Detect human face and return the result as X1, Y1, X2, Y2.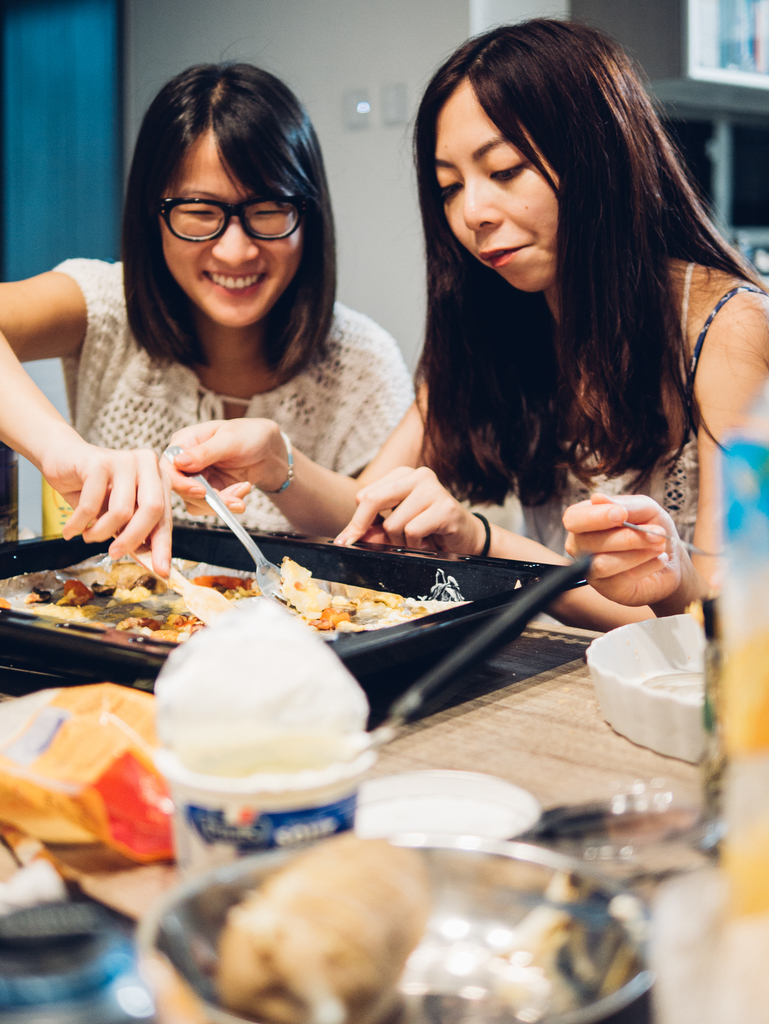
161, 138, 303, 321.
